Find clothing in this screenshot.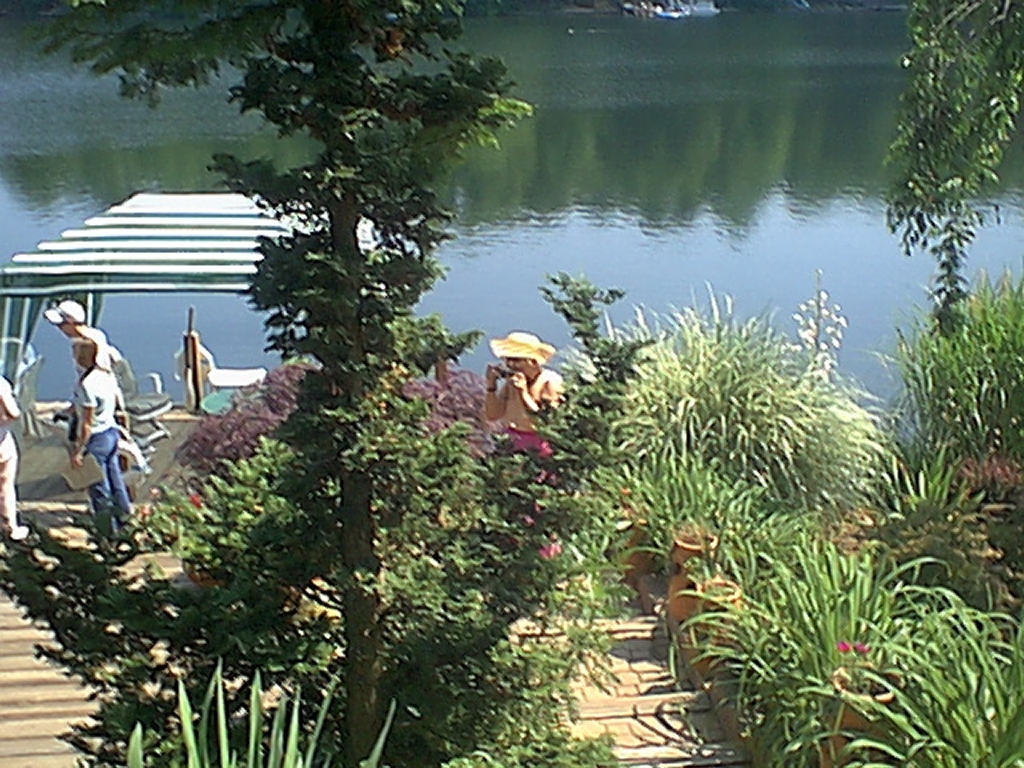
The bounding box for clothing is left=70, top=360, right=124, bottom=542.
